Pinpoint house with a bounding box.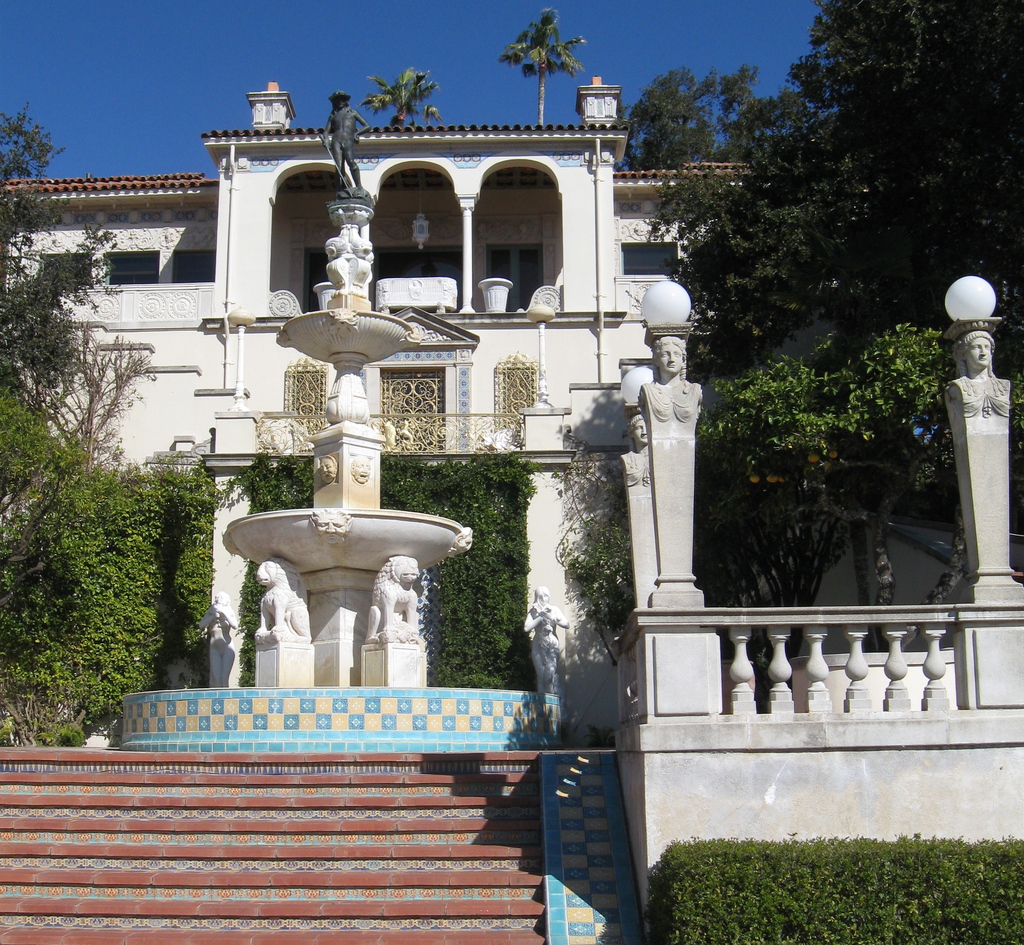
0,81,1023,766.
